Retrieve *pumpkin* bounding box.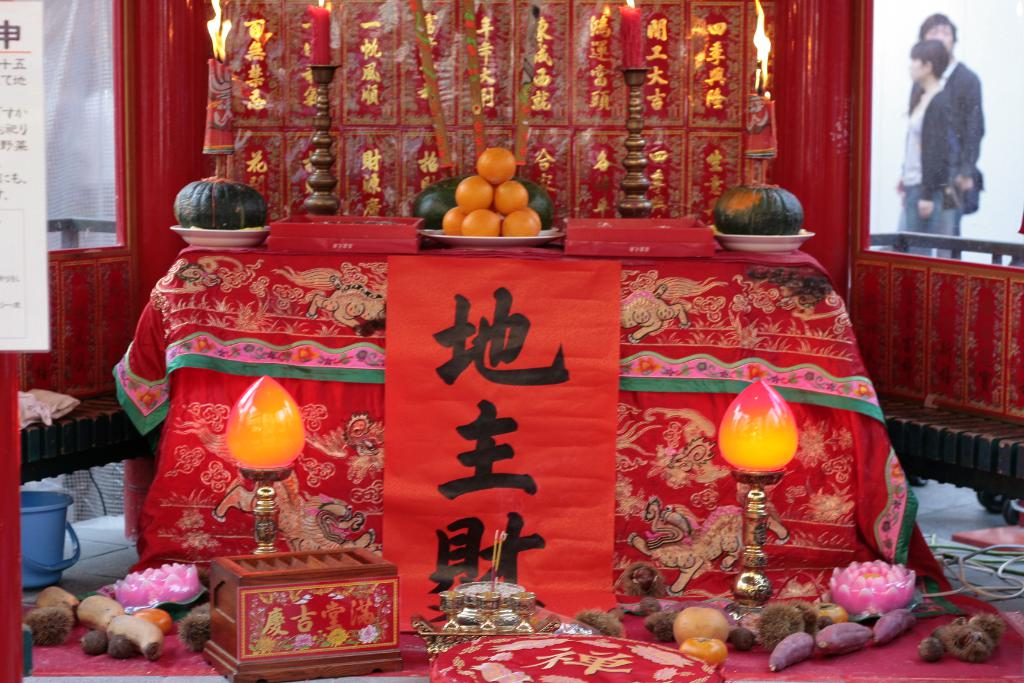
Bounding box: 412/176/554/228.
